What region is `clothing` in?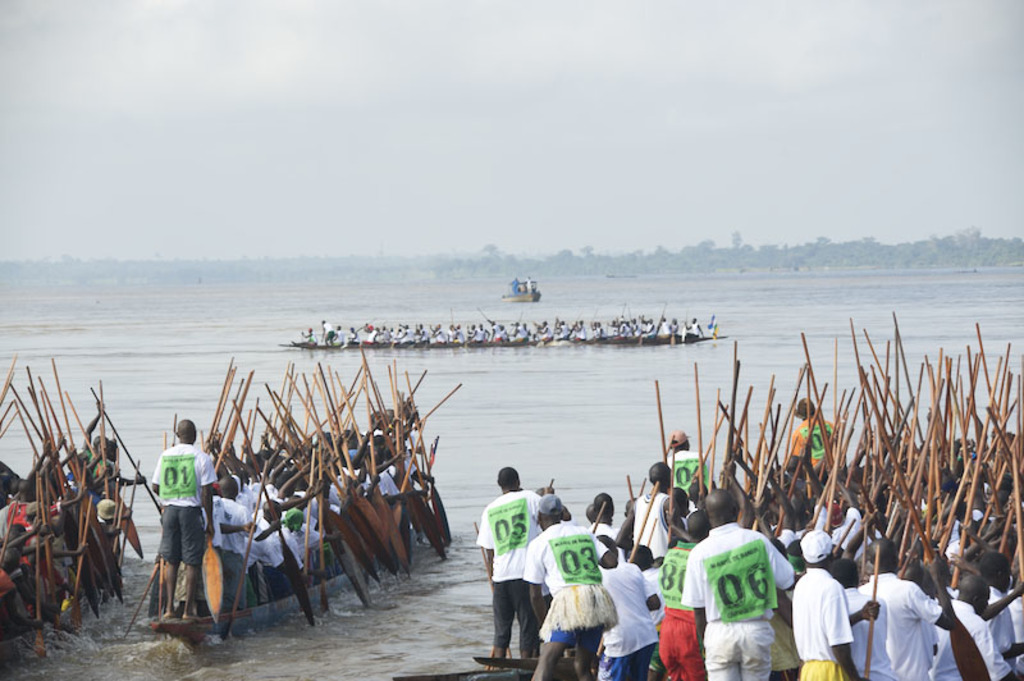
box(643, 565, 663, 639).
